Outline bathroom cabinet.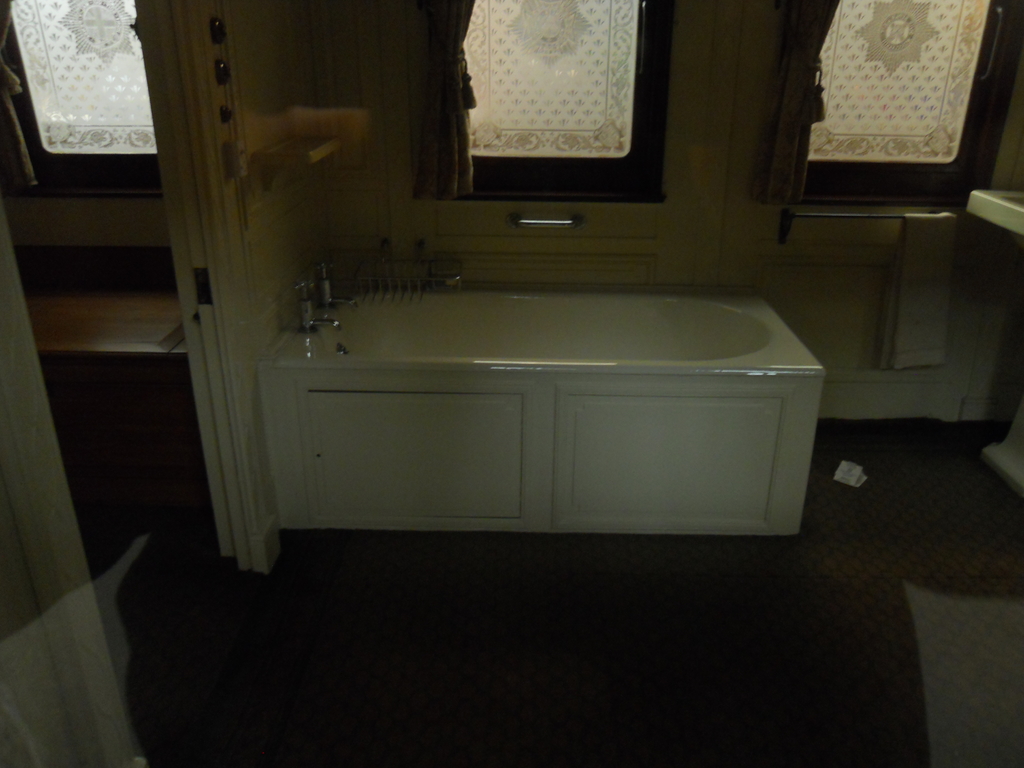
Outline: left=266, top=377, right=816, bottom=540.
